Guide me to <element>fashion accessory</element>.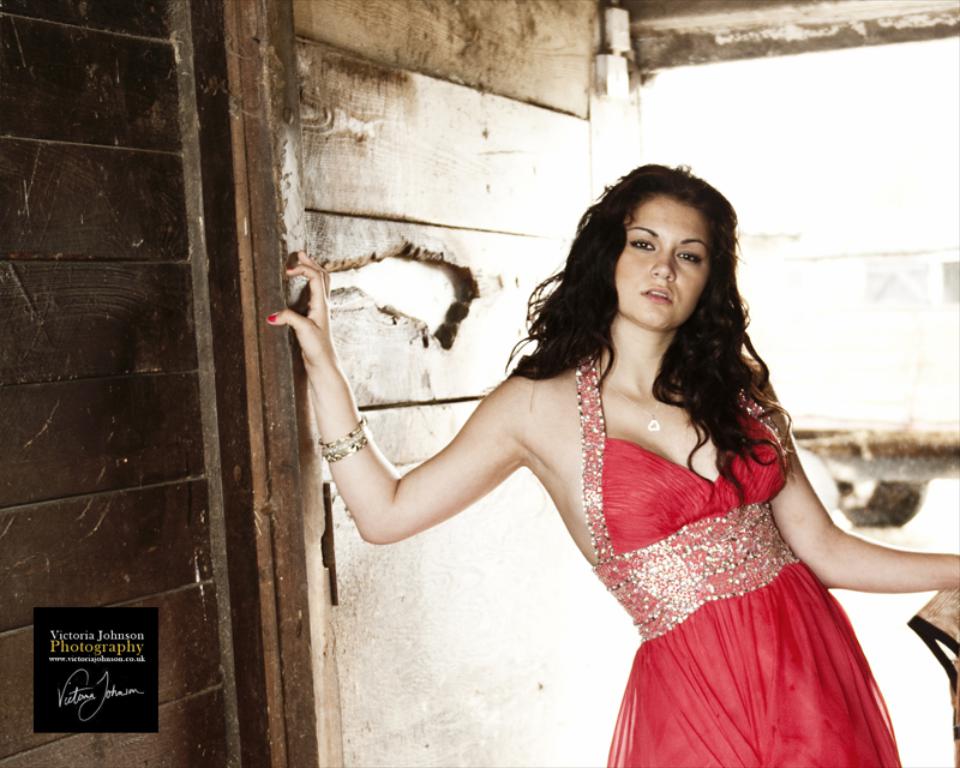
Guidance: select_region(322, 415, 361, 449).
